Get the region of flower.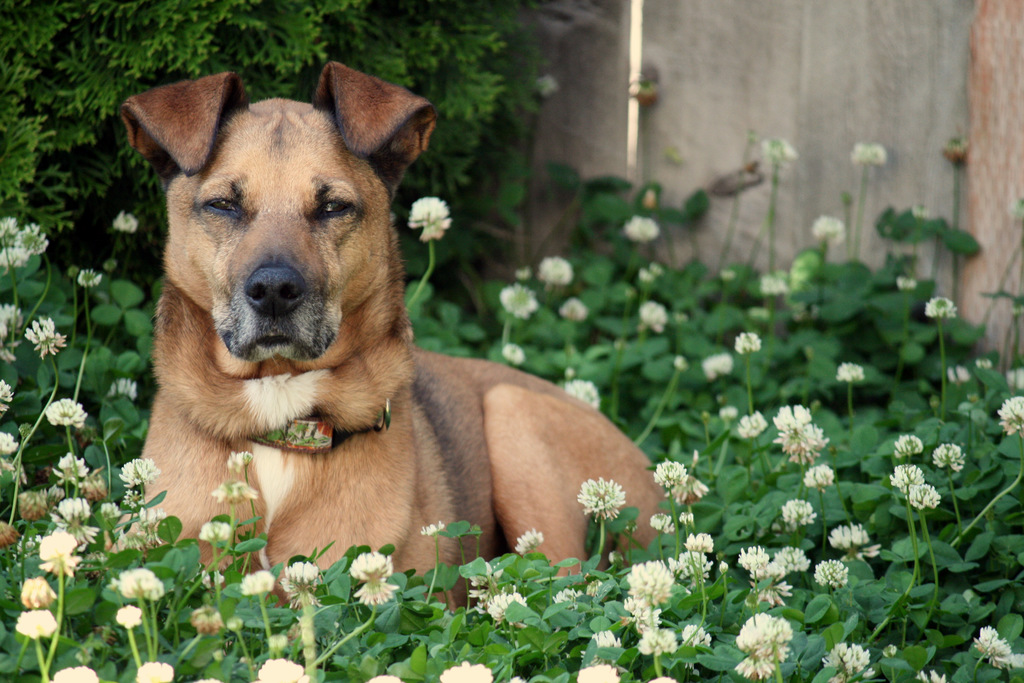
box=[812, 213, 853, 247].
